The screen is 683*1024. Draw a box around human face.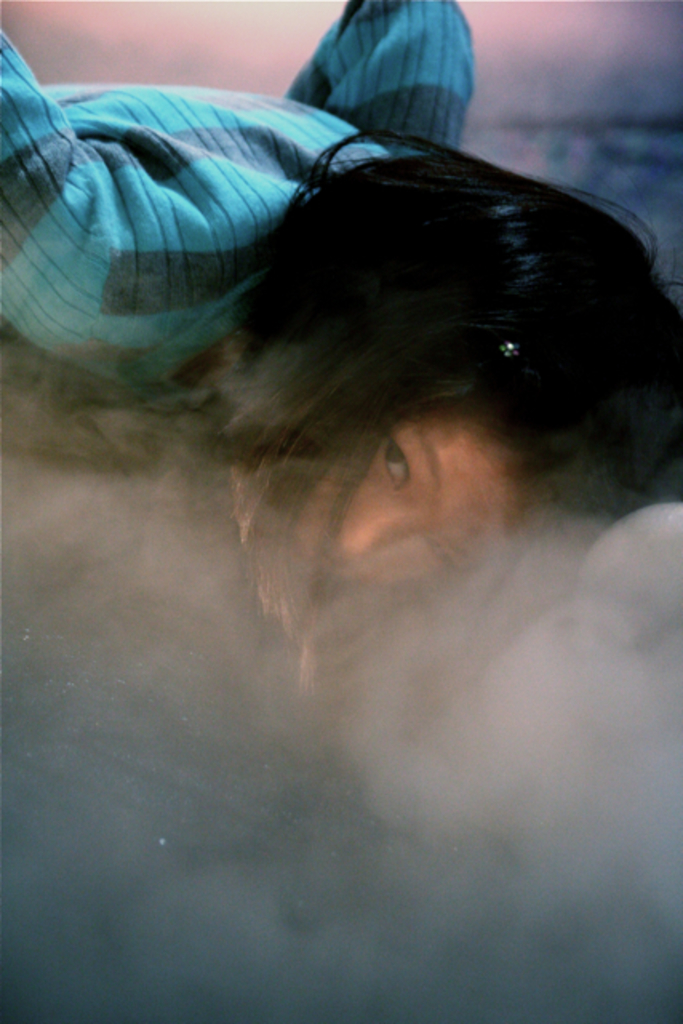
280:395:555:589.
